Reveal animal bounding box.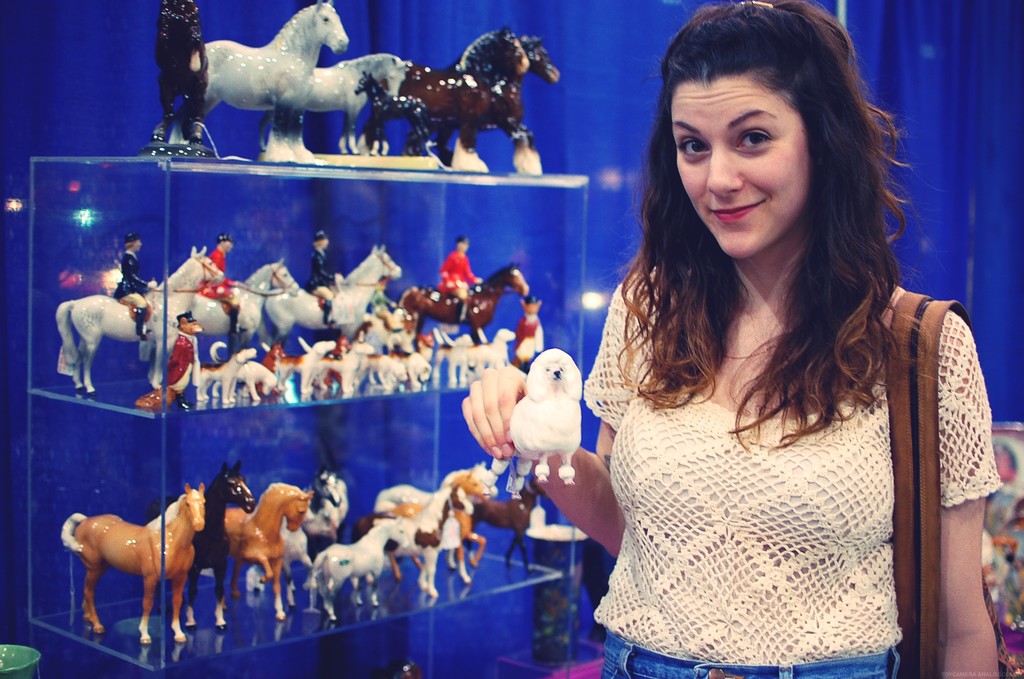
Revealed: left=361, top=26, right=529, bottom=170.
